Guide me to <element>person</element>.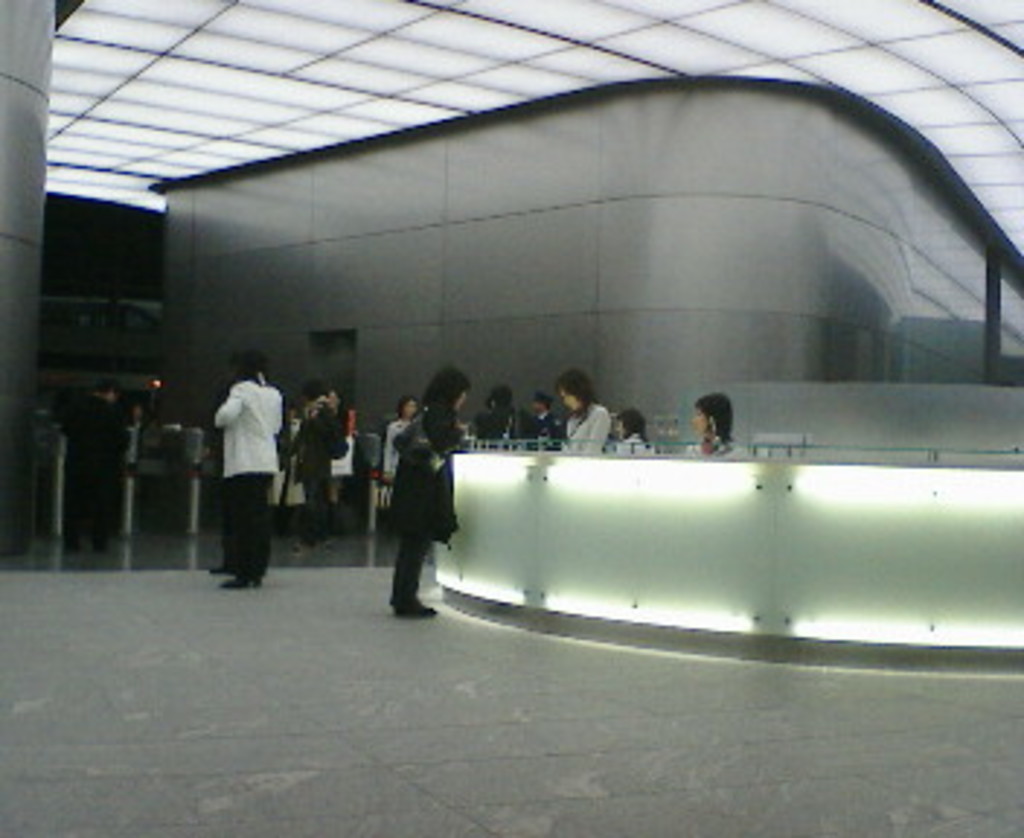
Guidance: (x1=681, y1=393, x2=745, y2=457).
